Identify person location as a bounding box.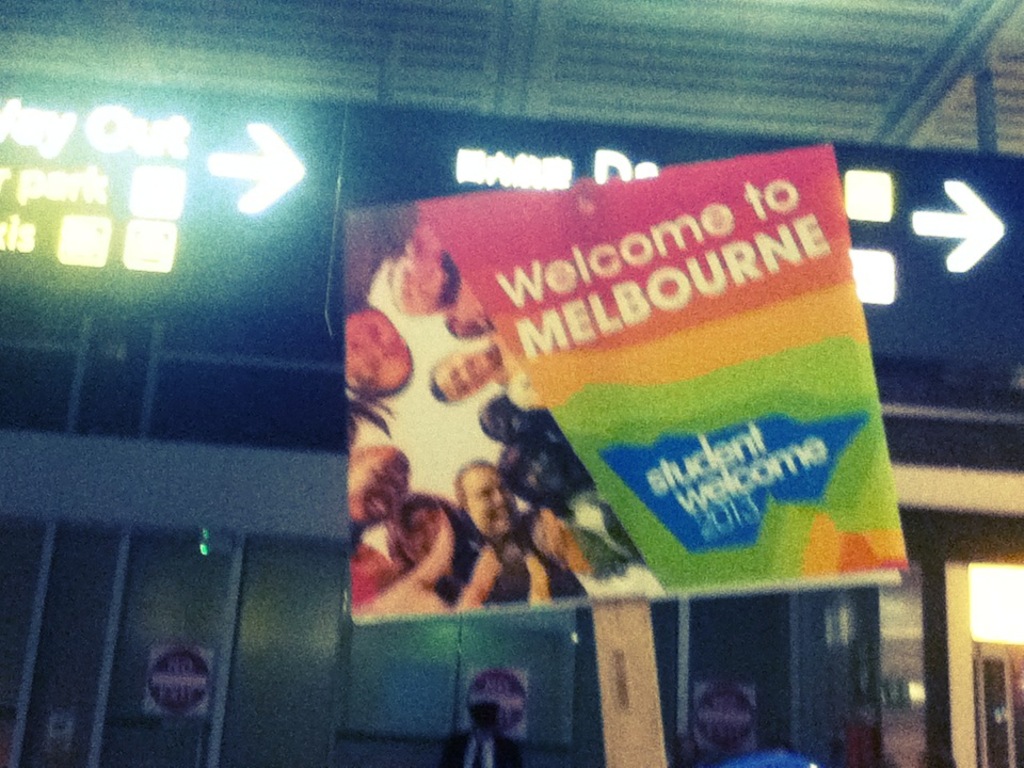
l=430, t=334, r=511, b=405.
